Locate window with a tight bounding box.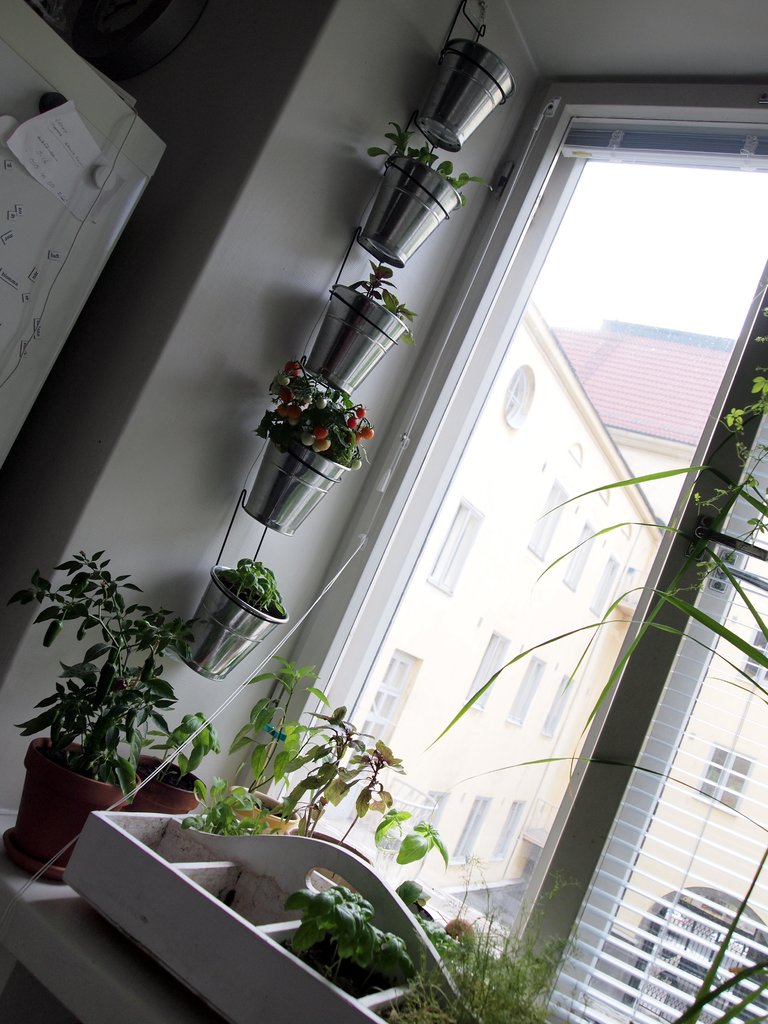
[x1=524, y1=485, x2=565, y2=565].
